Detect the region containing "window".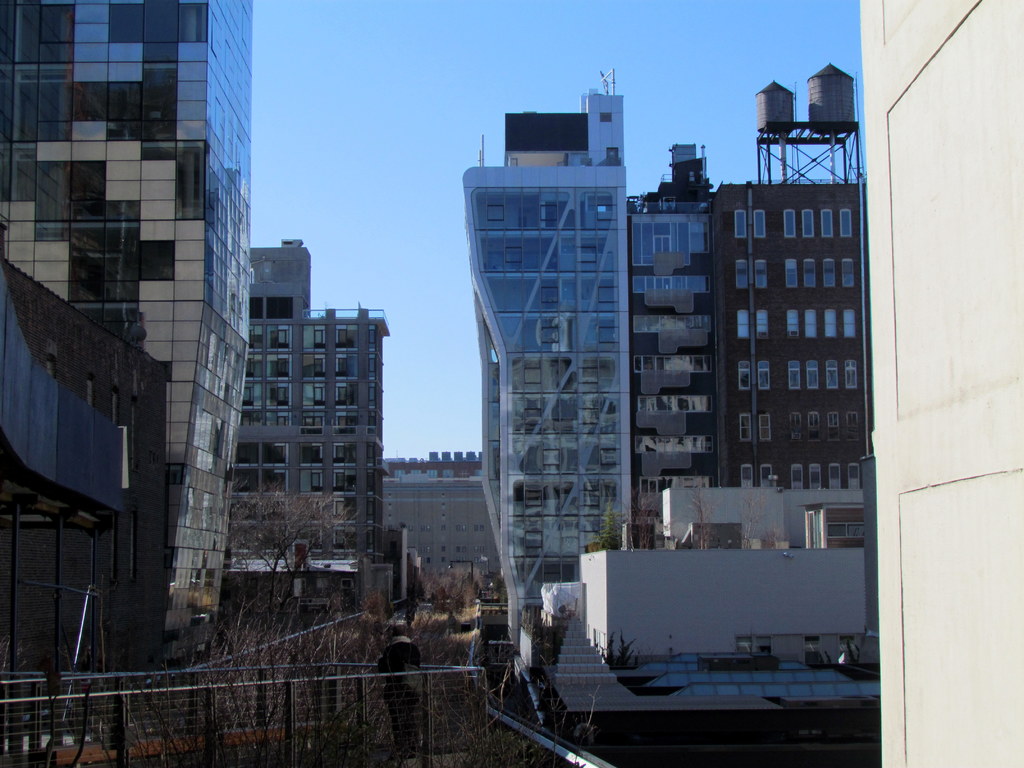
x1=758, y1=362, x2=768, y2=394.
